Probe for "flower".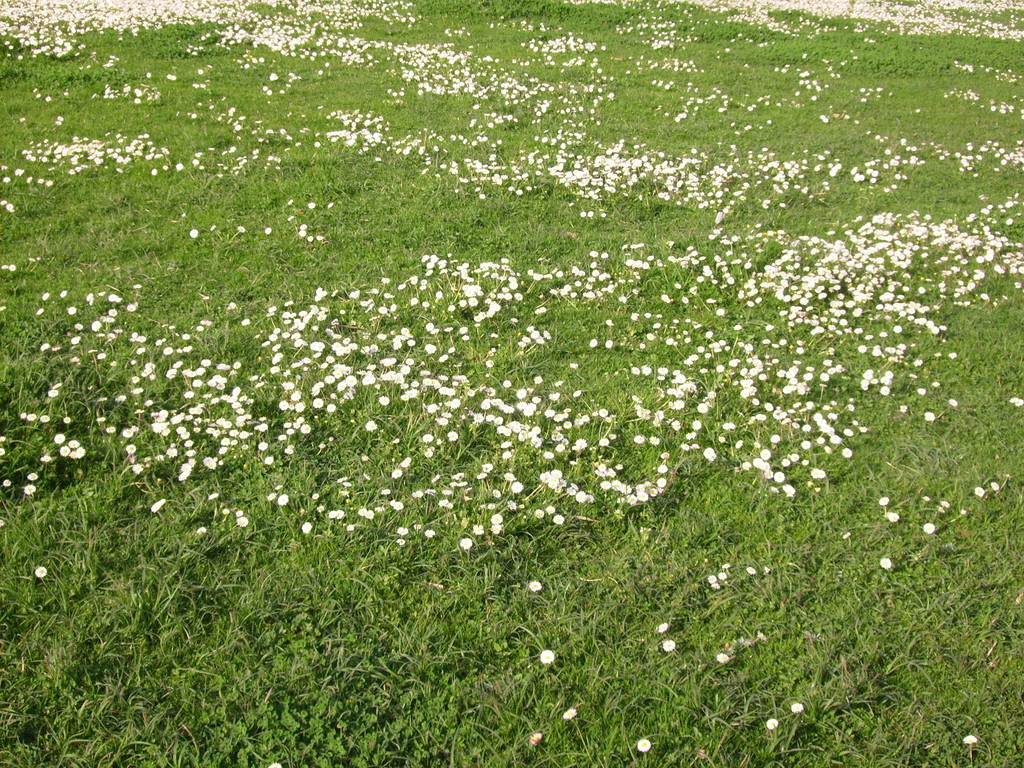
Probe result: 396, 119, 483, 201.
